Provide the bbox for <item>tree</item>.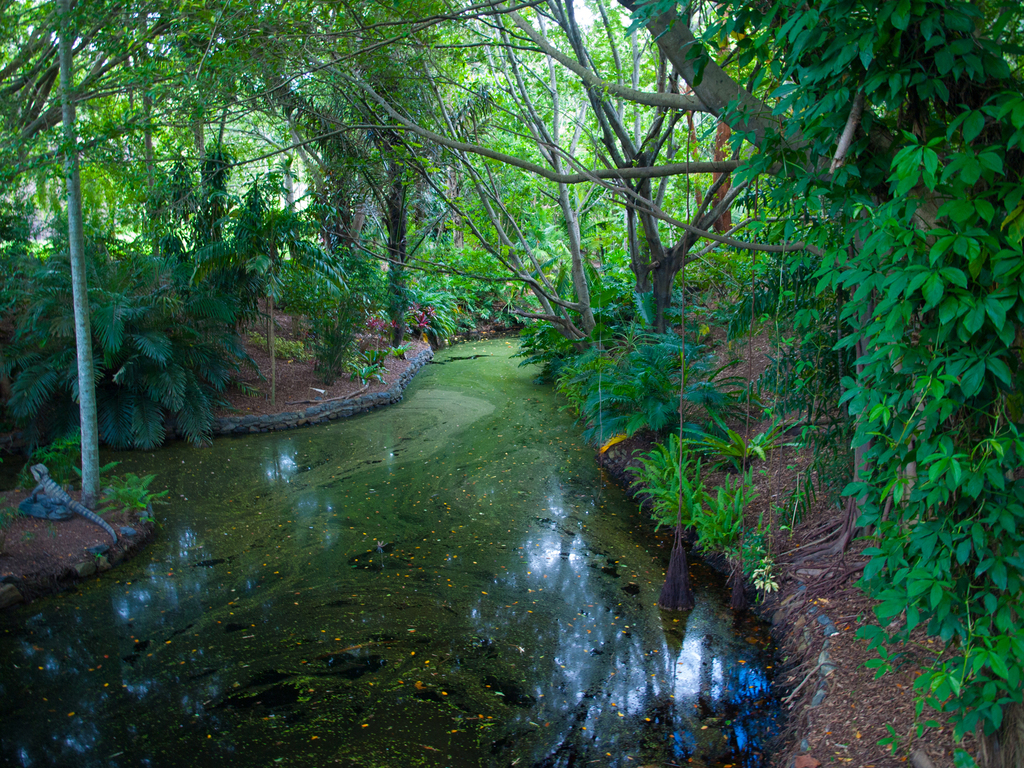
209, 0, 449, 363.
